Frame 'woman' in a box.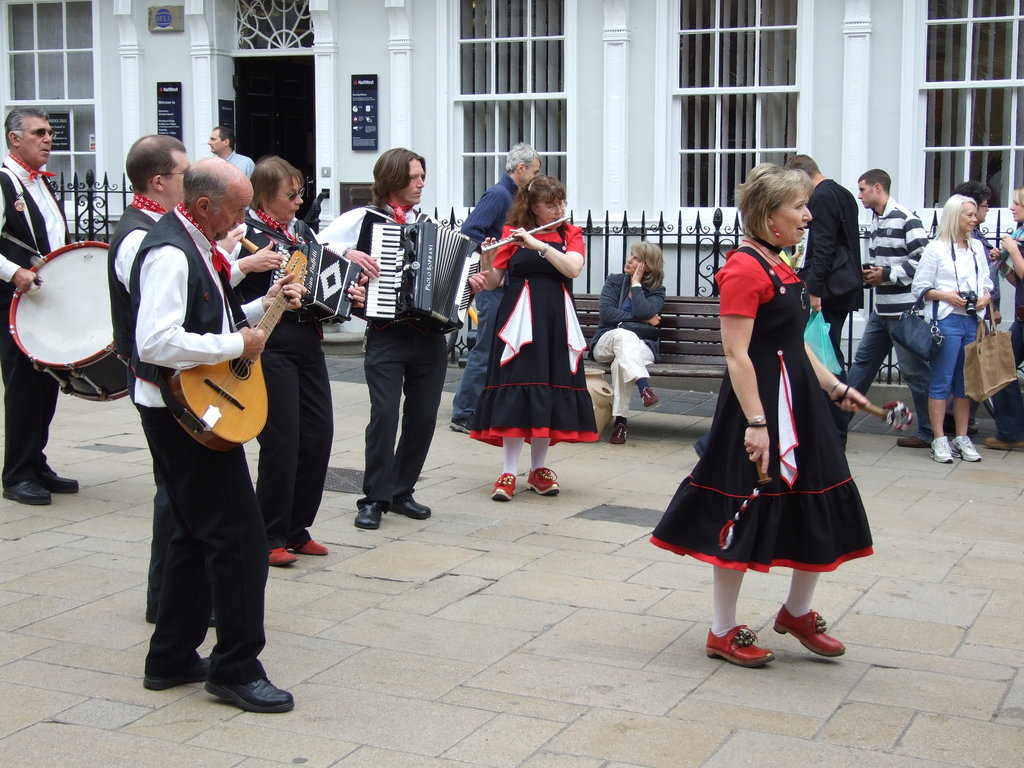
locate(909, 189, 993, 463).
